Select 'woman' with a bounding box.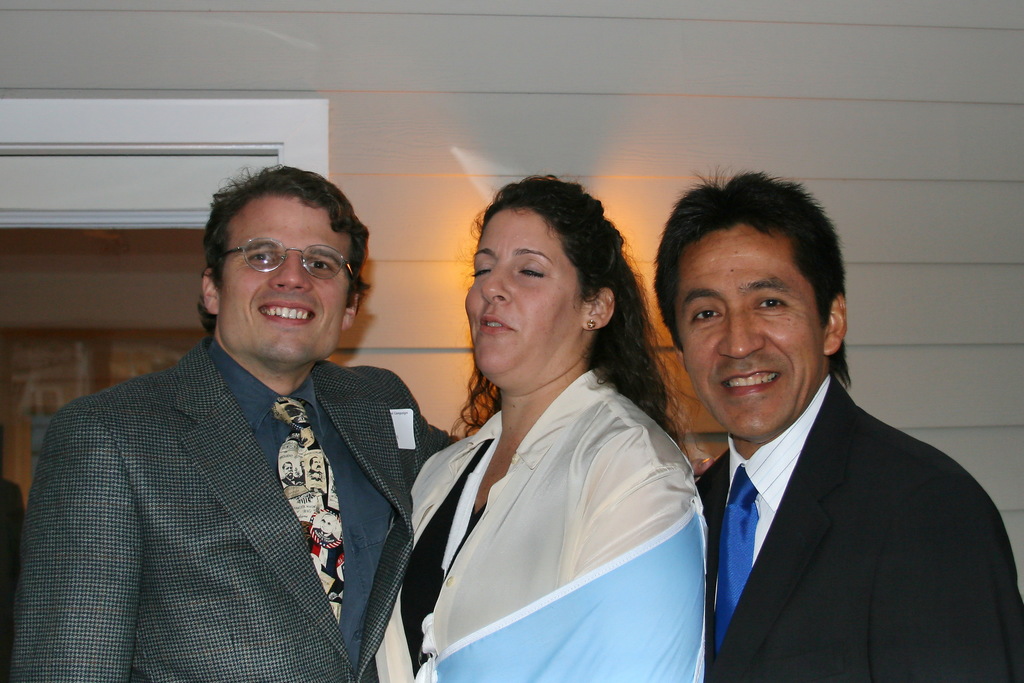
select_region(400, 184, 713, 677).
